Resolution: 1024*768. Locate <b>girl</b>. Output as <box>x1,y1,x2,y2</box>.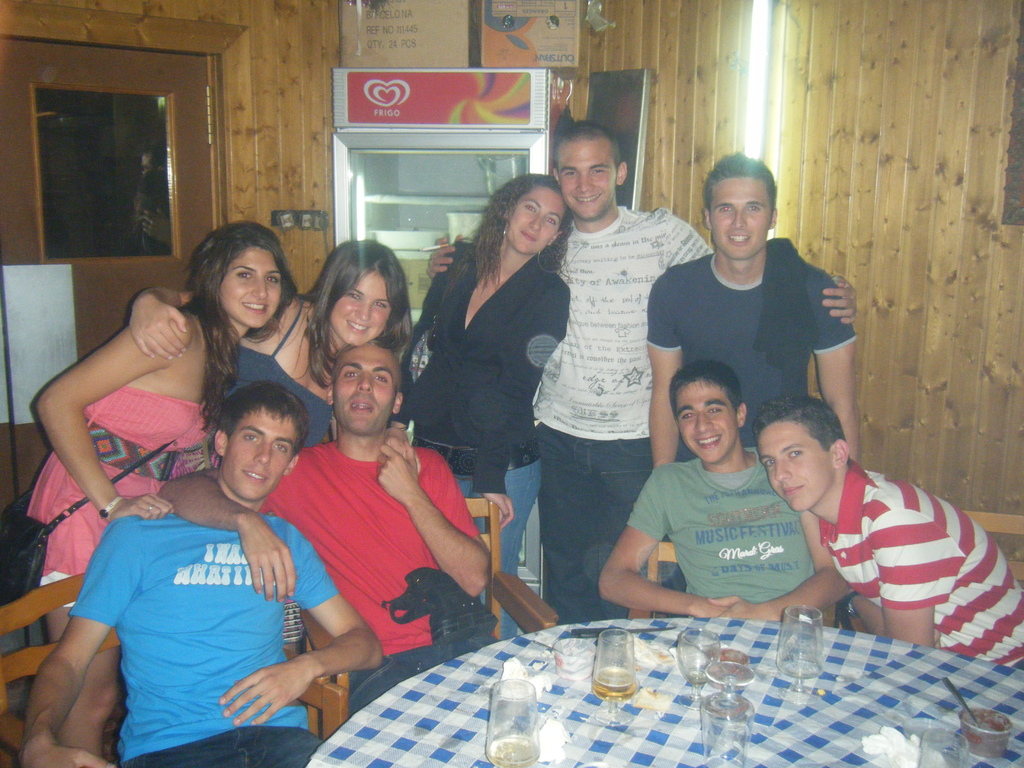
<box>383,166,577,645</box>.
